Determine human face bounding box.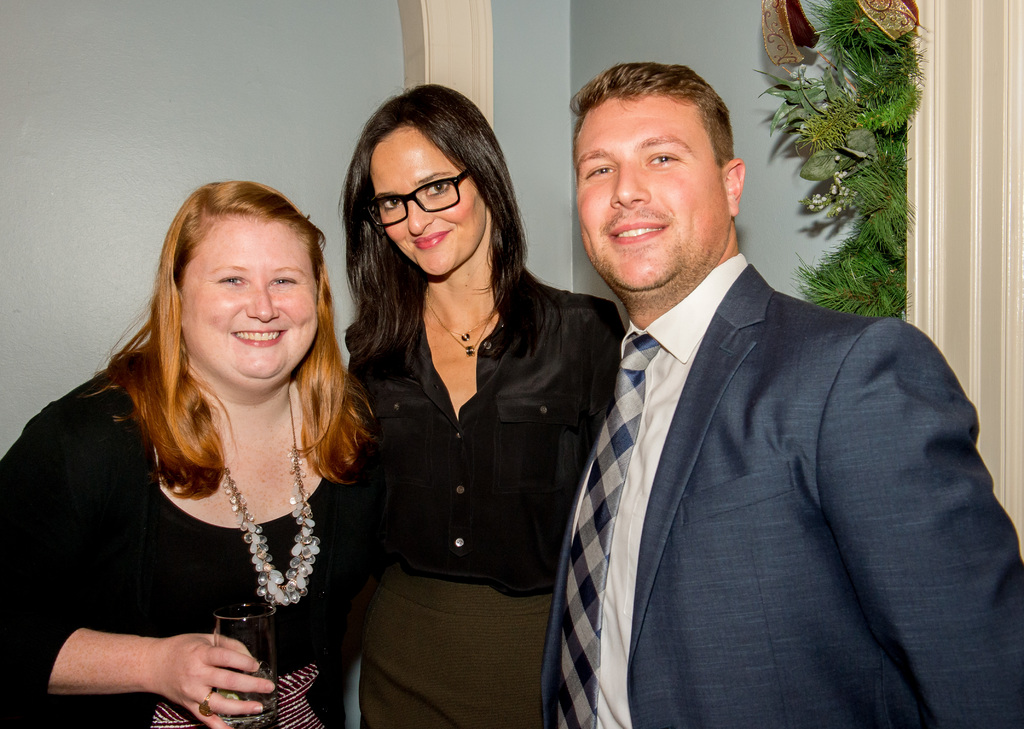
Determined: left=577, top=93, right=729, bottom=292.
